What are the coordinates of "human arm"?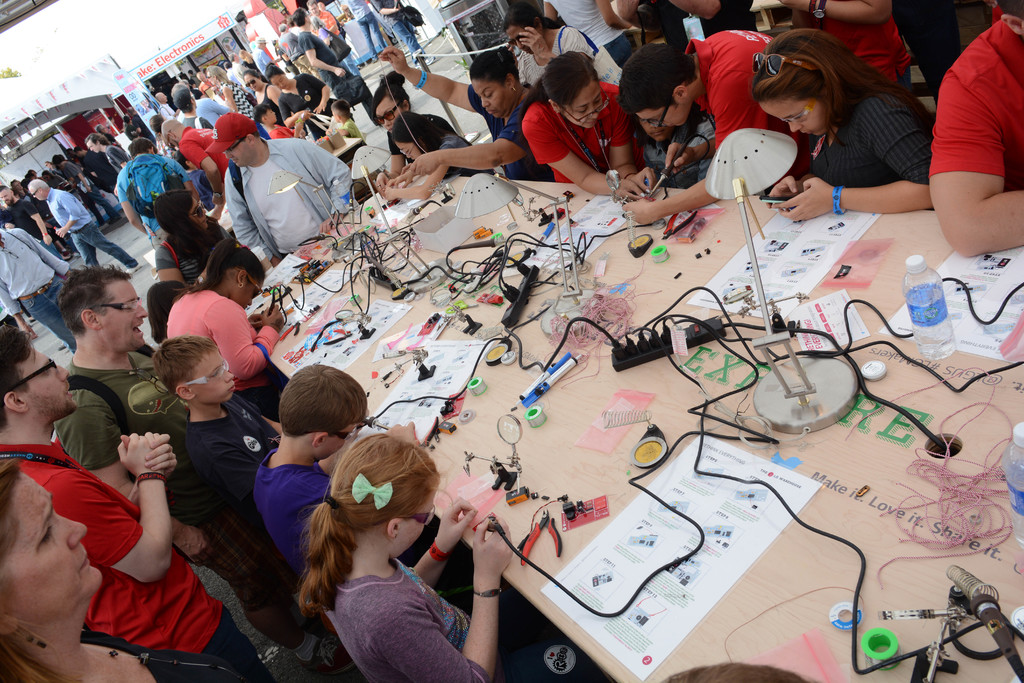
<bbox>519, 118, 650, 202</bbox>.
